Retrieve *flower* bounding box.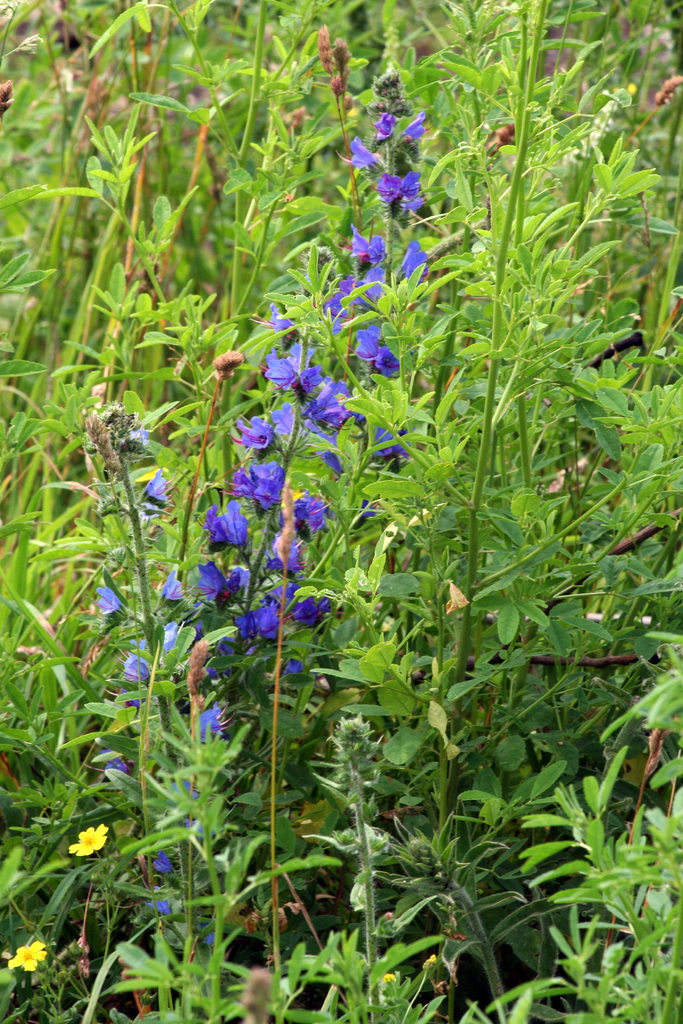
Bounding box: x1=160 y1=570 x2=184 y2=601.
